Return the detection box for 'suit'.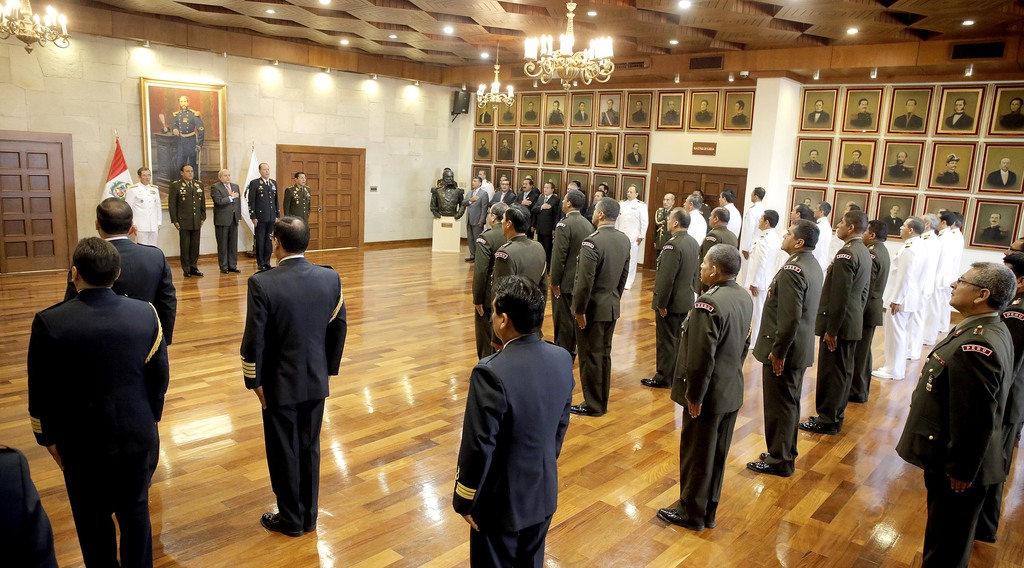
box(492, 235, 544, 303).
